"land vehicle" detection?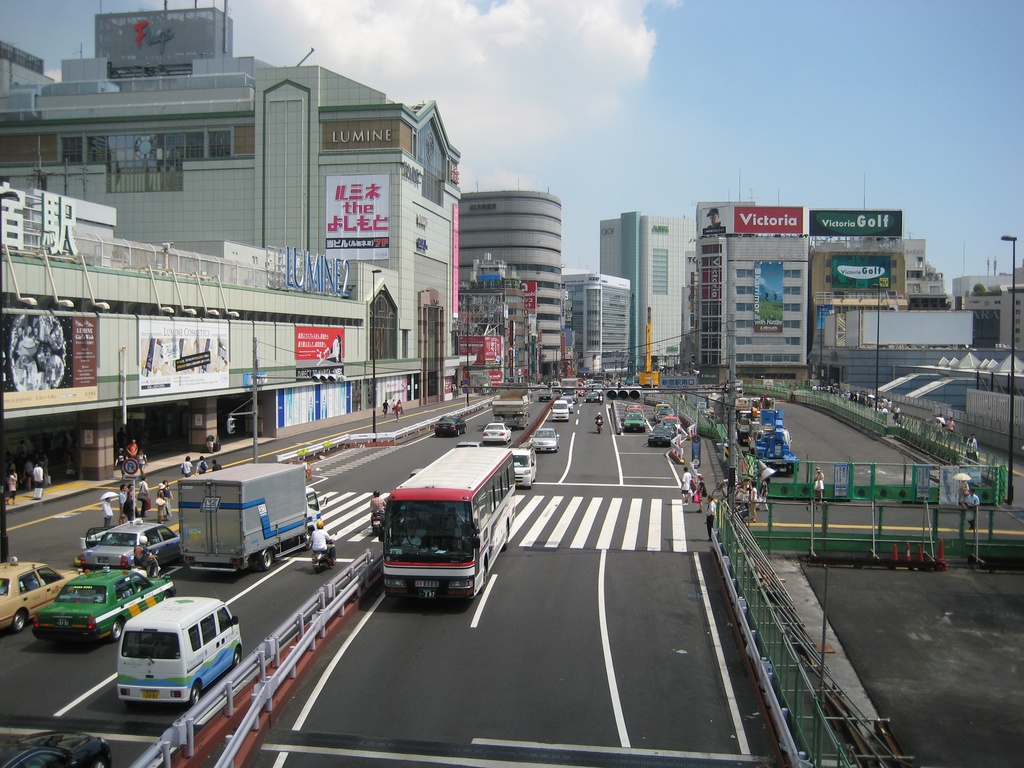
[435,415,467,440]
